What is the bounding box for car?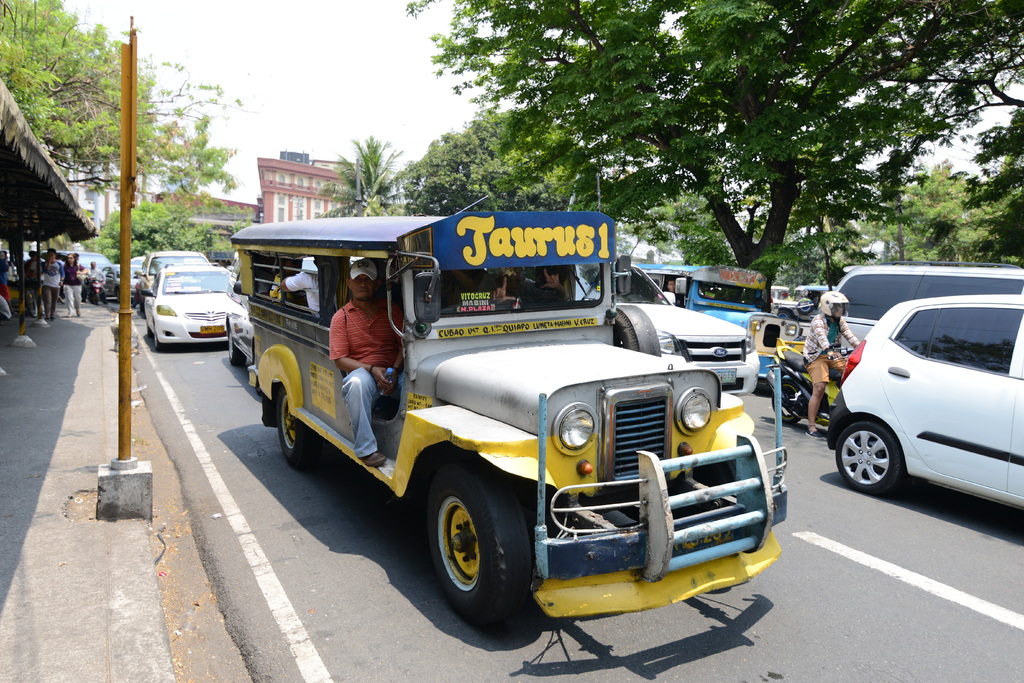
<bbox>143, 265, 250, 347</bbox>.
